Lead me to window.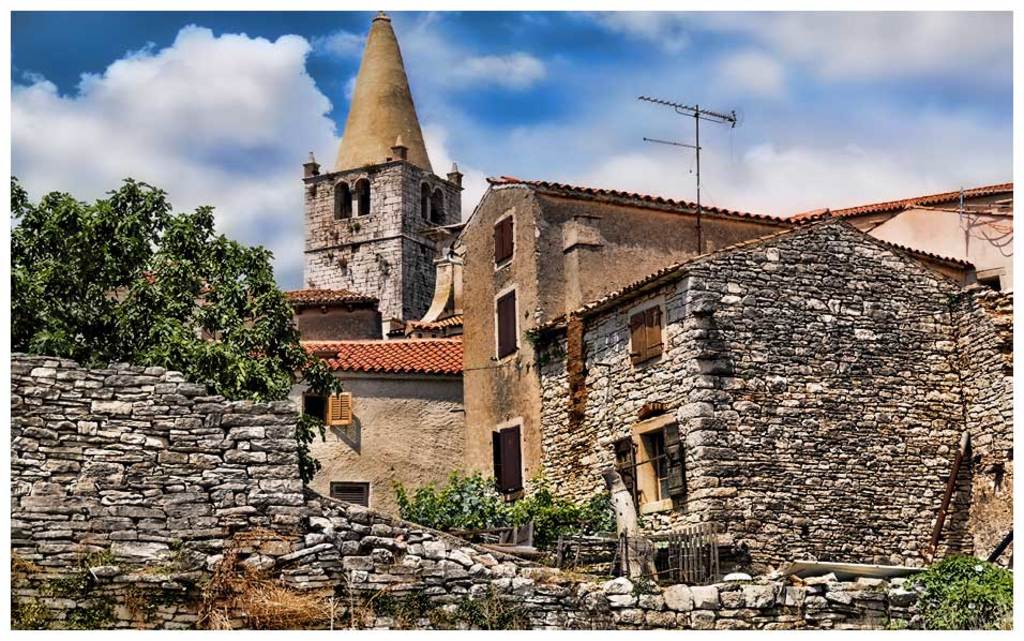
Lead to crop(494, 435, 519, 497).
